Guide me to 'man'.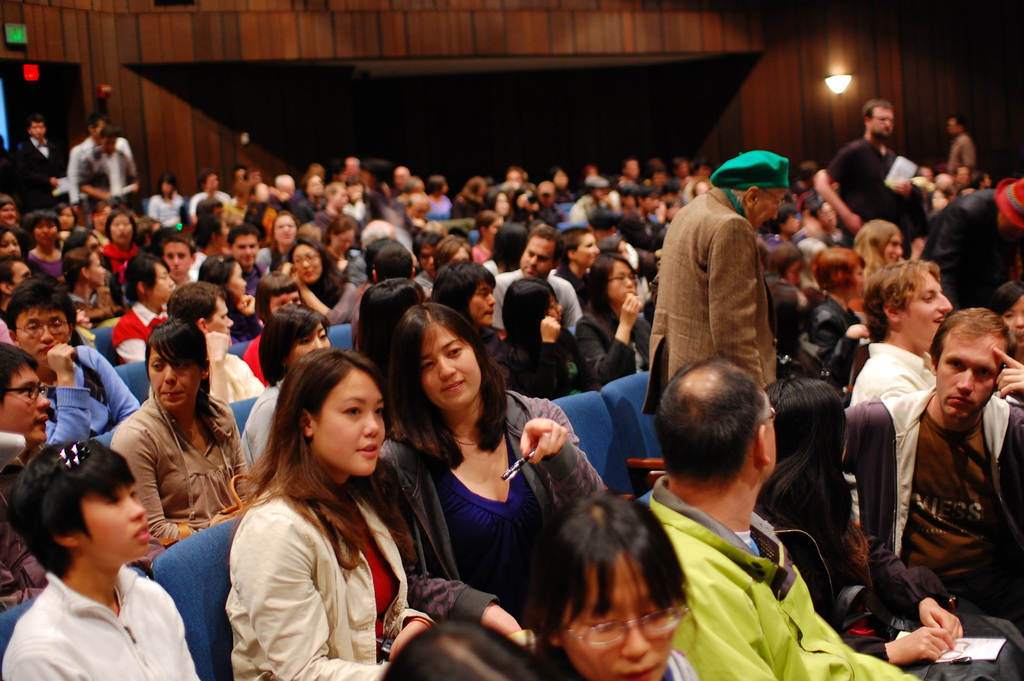
Guidance: 834:302:1020:637.
